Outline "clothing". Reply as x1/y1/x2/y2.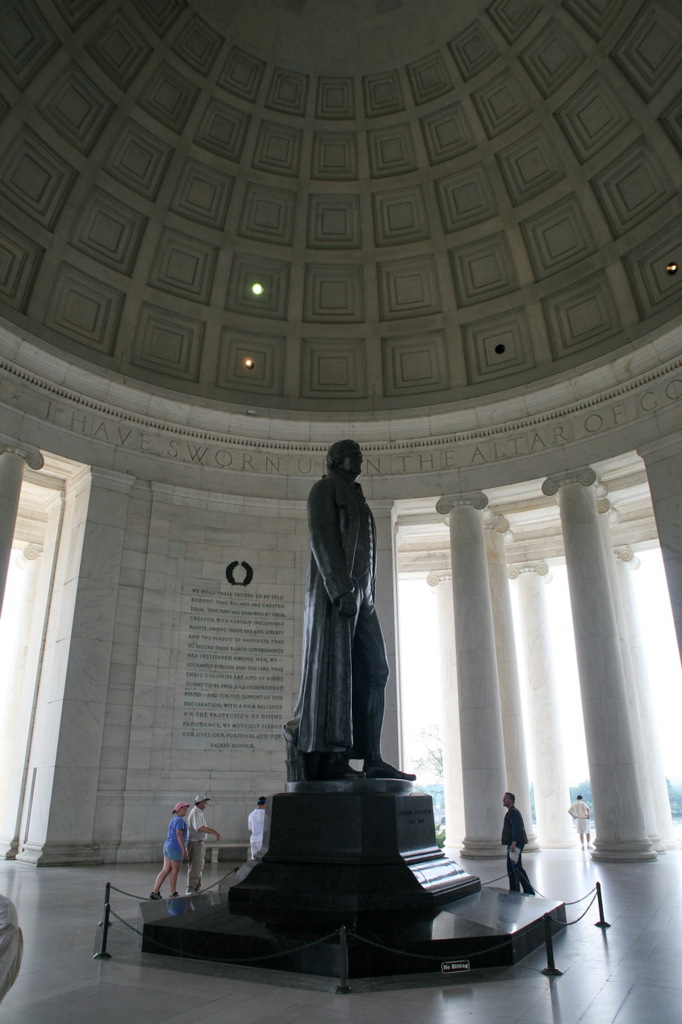
183/804/211/889.
